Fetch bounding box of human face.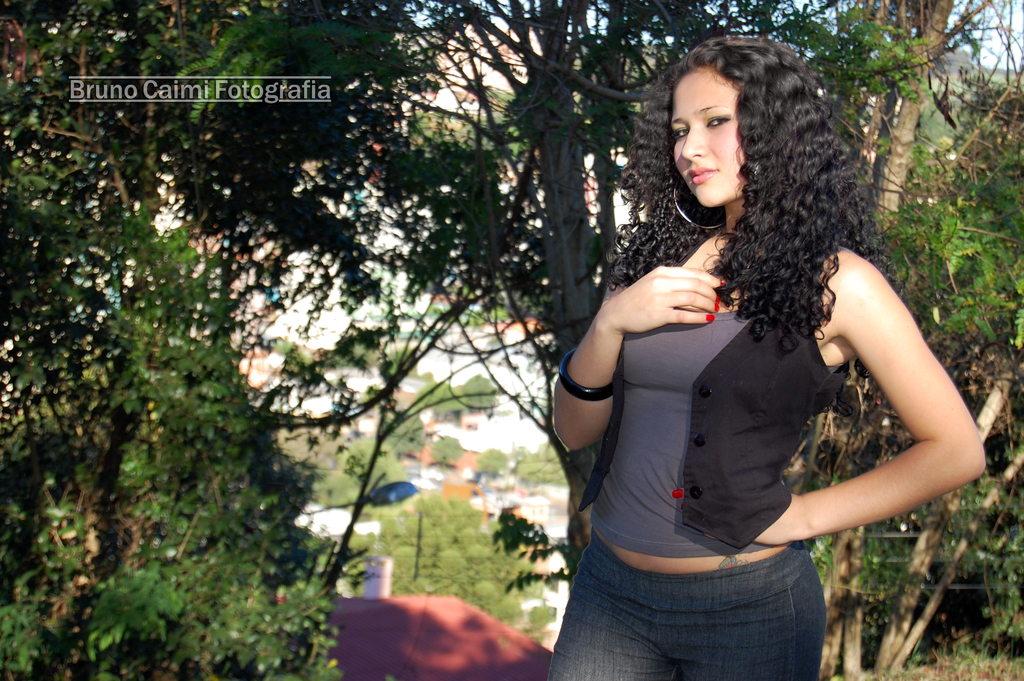
Bbox: crop(669, 65, 735, 204).
